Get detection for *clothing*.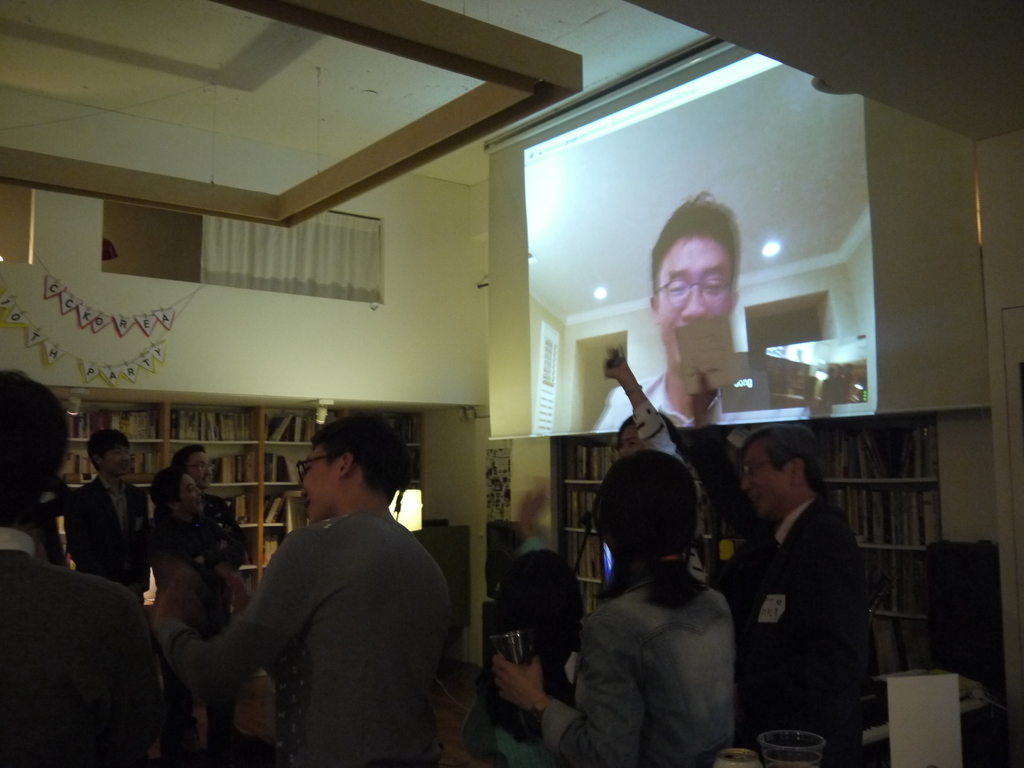
Detection: (731,495,879,767).
